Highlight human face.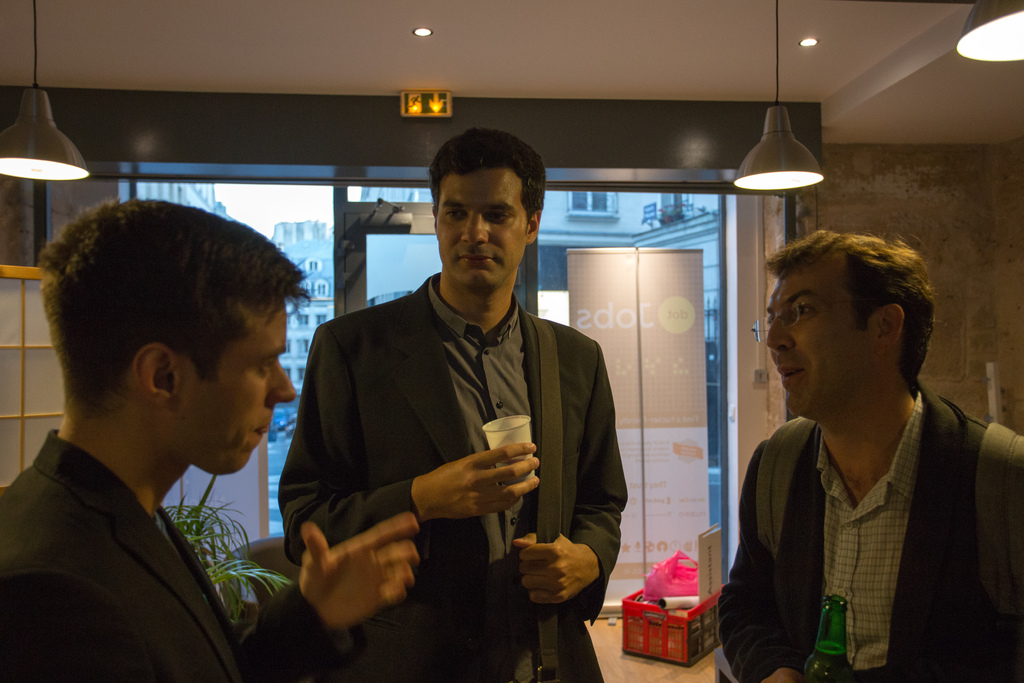
Highlighted region: box=[755, 262, 880, 417].
